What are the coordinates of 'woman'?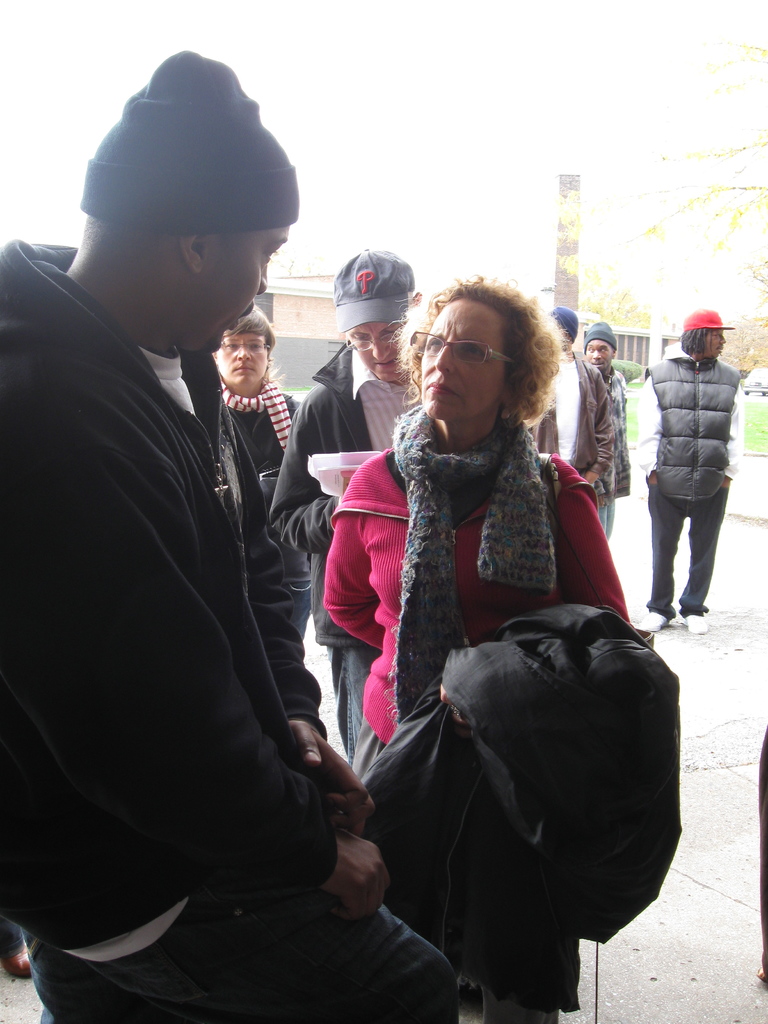
(371, 300, 648, 1007).
